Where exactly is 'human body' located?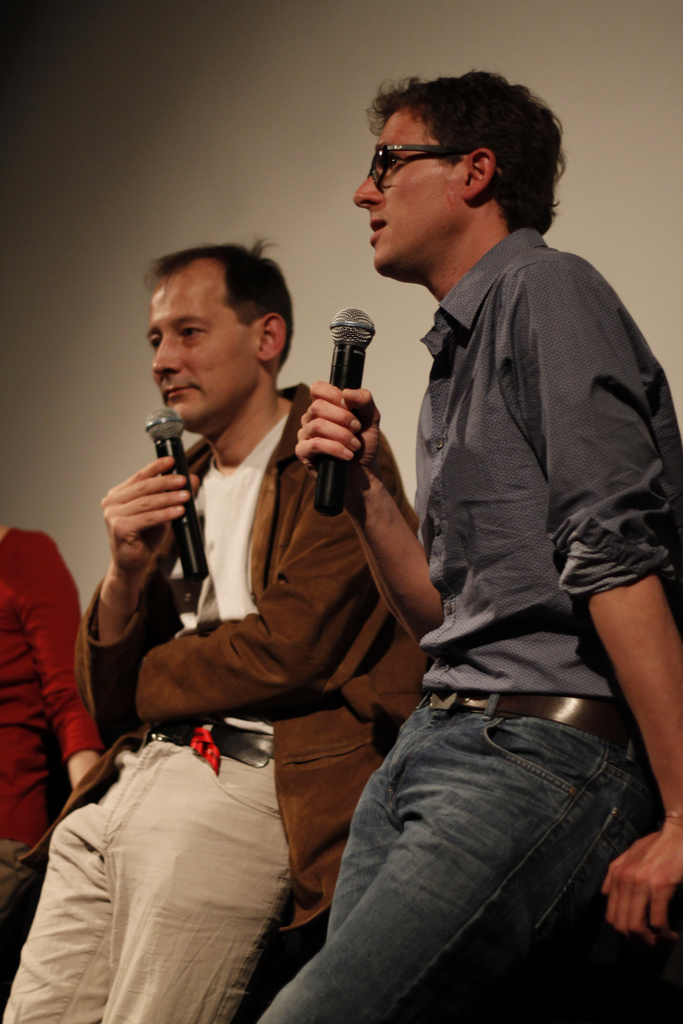
Its bounding box is <bbox>266, 218, 682, 1023</bbox>.
